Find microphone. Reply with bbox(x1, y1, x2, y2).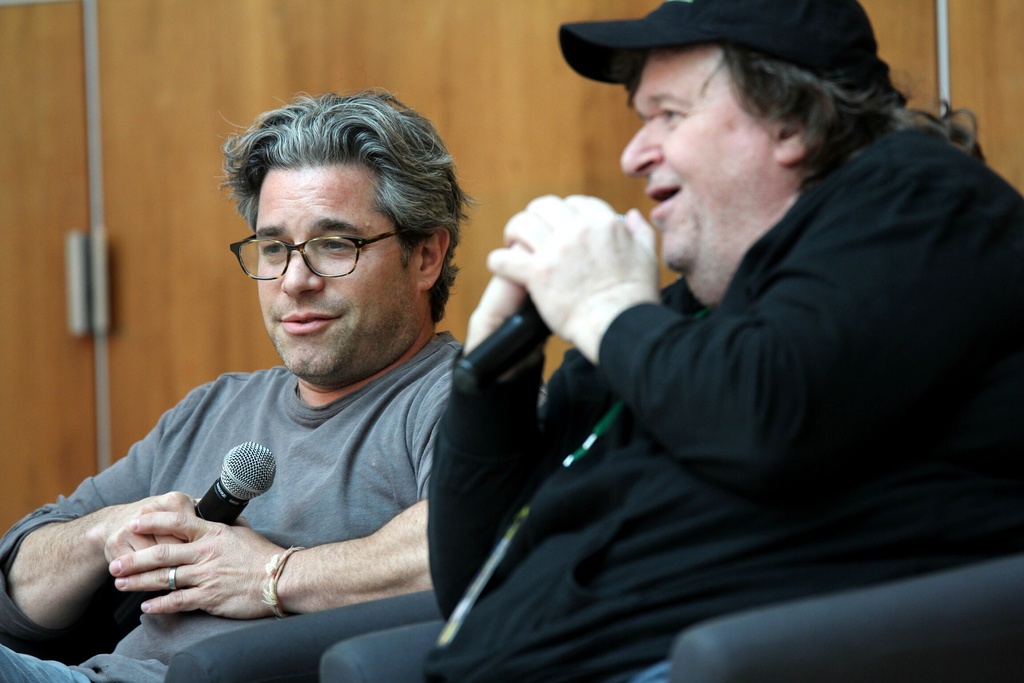
bbox(194, 436, 276, 523).
